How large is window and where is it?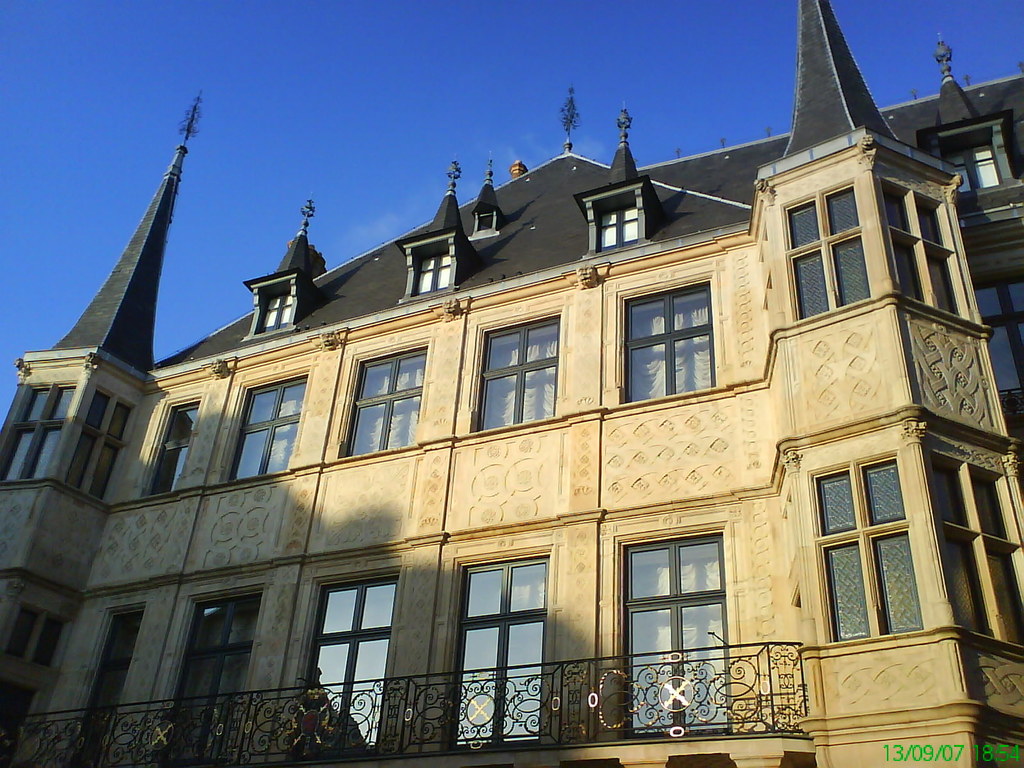
Bounding box: (x1=0, y1=383, x2=80, y2=482).
